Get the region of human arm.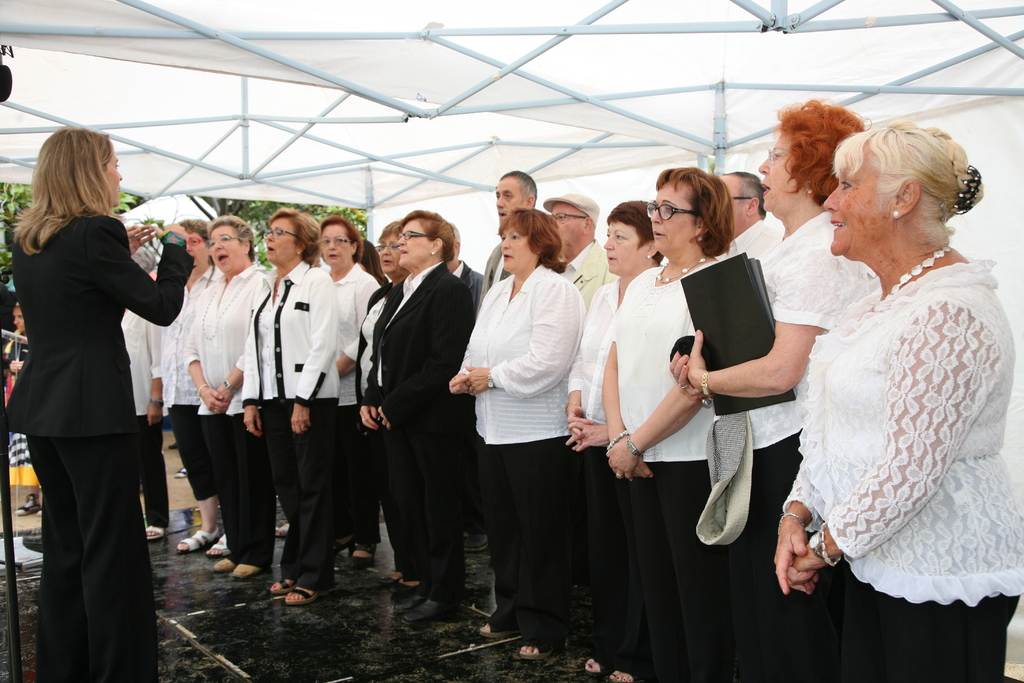
x1=360 y1=388 x2=379 y2=431.
